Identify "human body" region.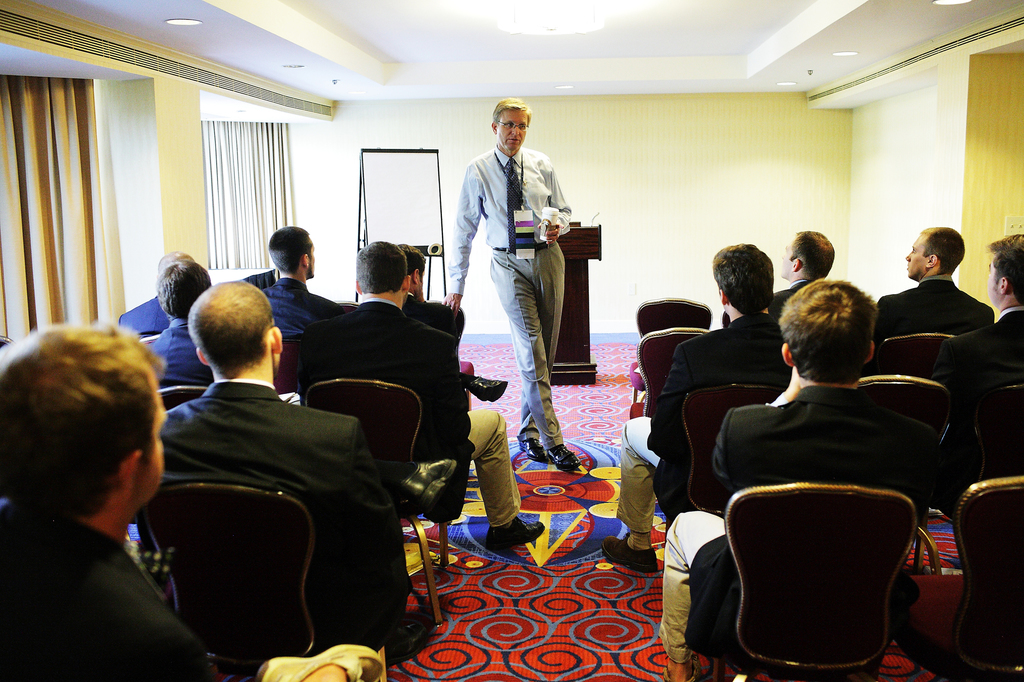
Region: (448,96,586,477).
